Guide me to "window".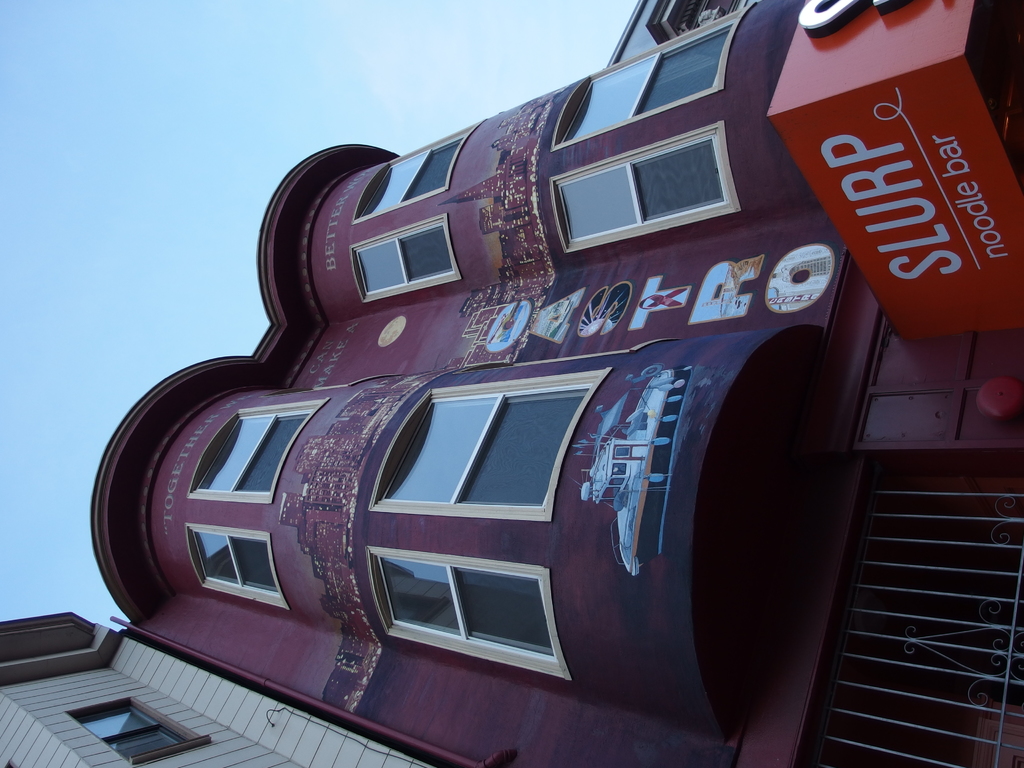
Guidance: 189, 409, 314, 500.
